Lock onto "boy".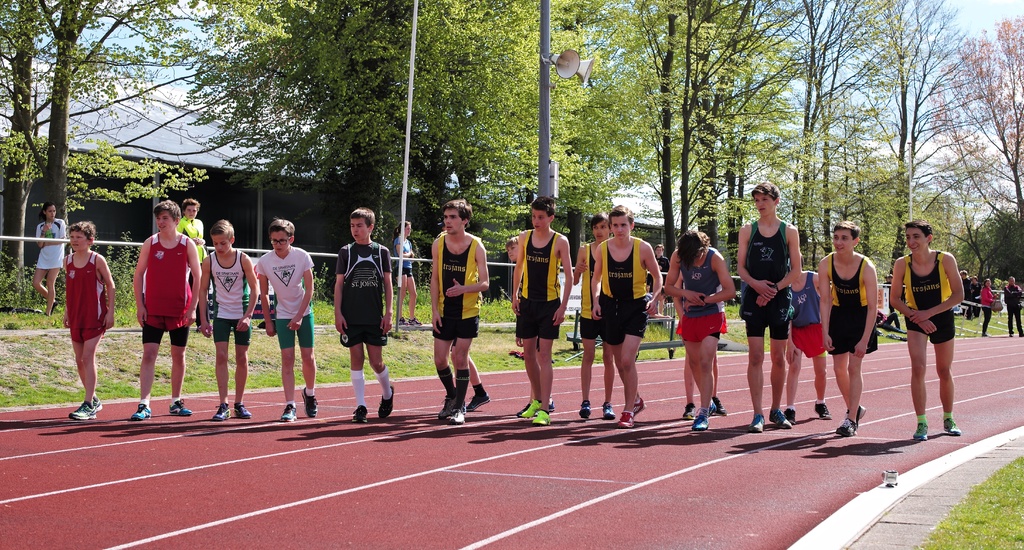
Locked: {"left": 886, "top": 221, "right": 971, "bottom": 436}.
